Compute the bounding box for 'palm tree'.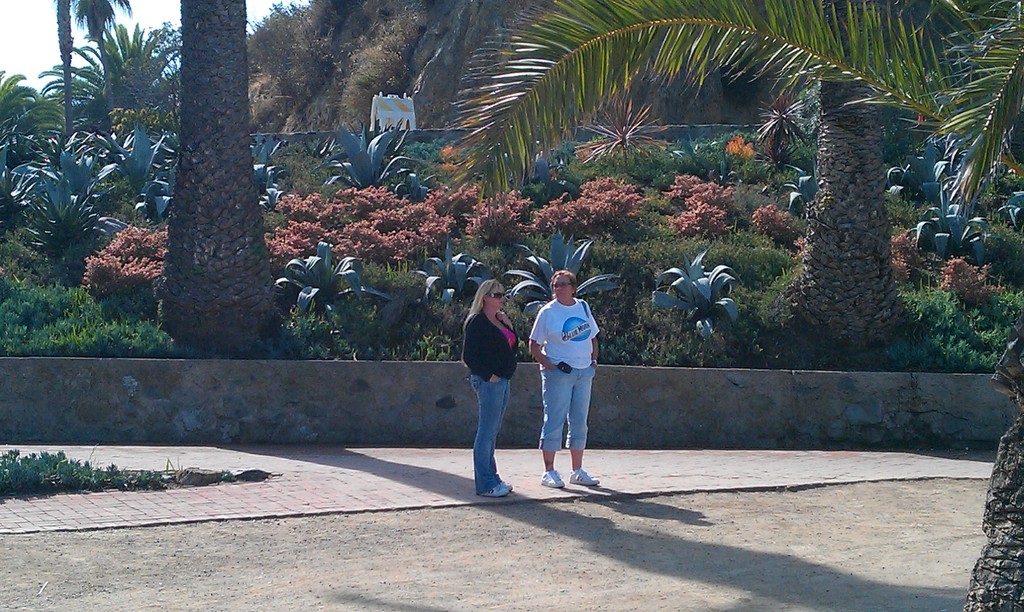
select_region(445, 0, 1023, 200).
